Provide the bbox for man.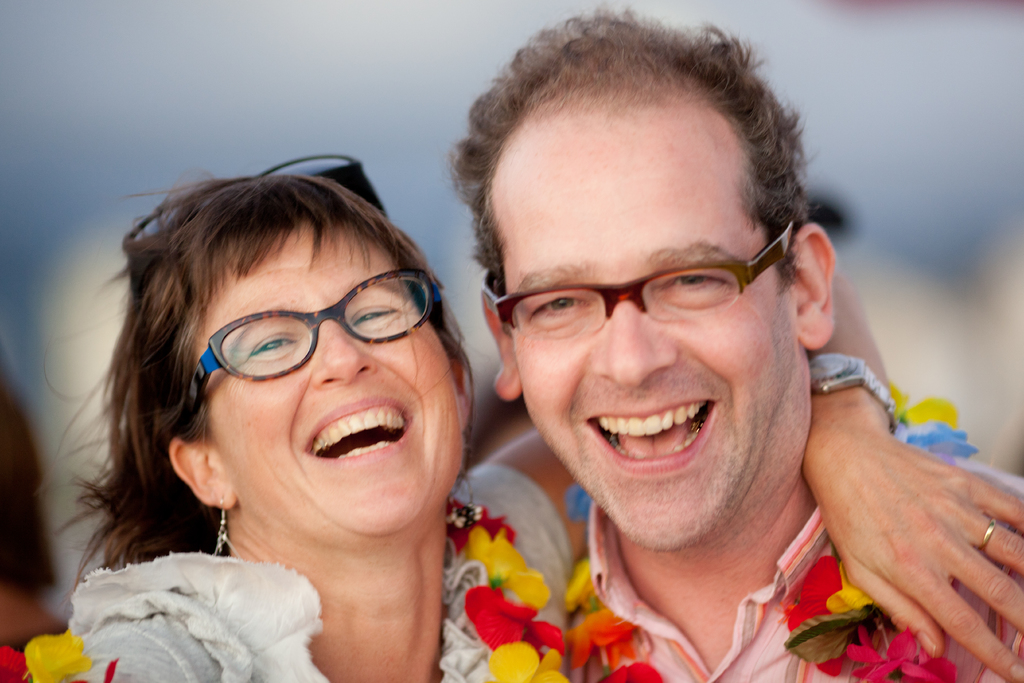
locate(449, 4, 1023, 682).
